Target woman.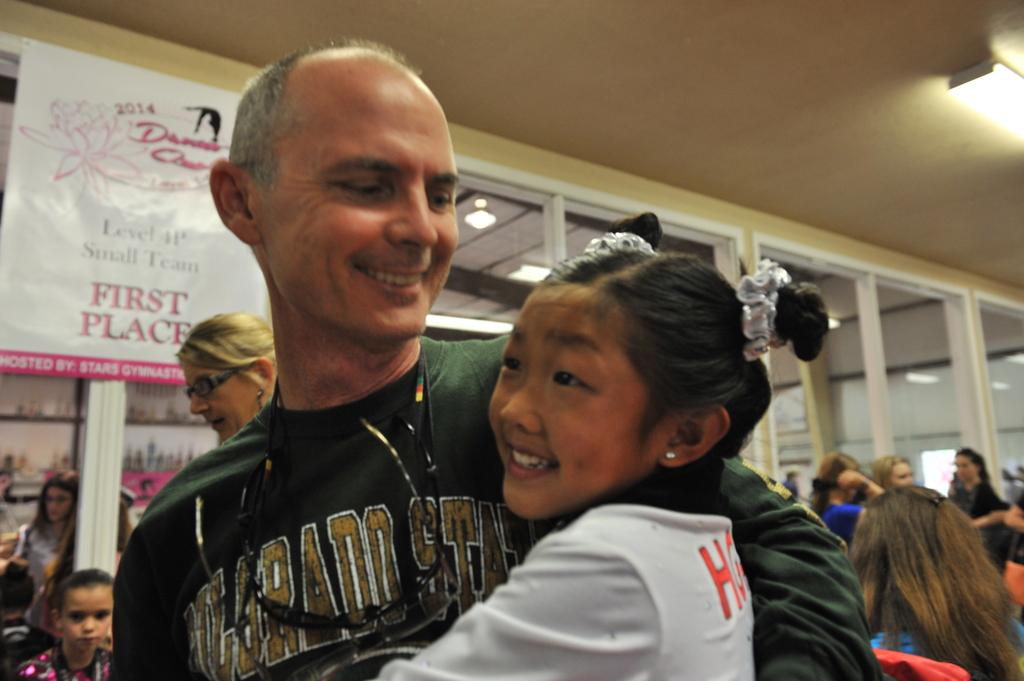
Target region: x1=810, y1=451, x2=886, y2=545.
